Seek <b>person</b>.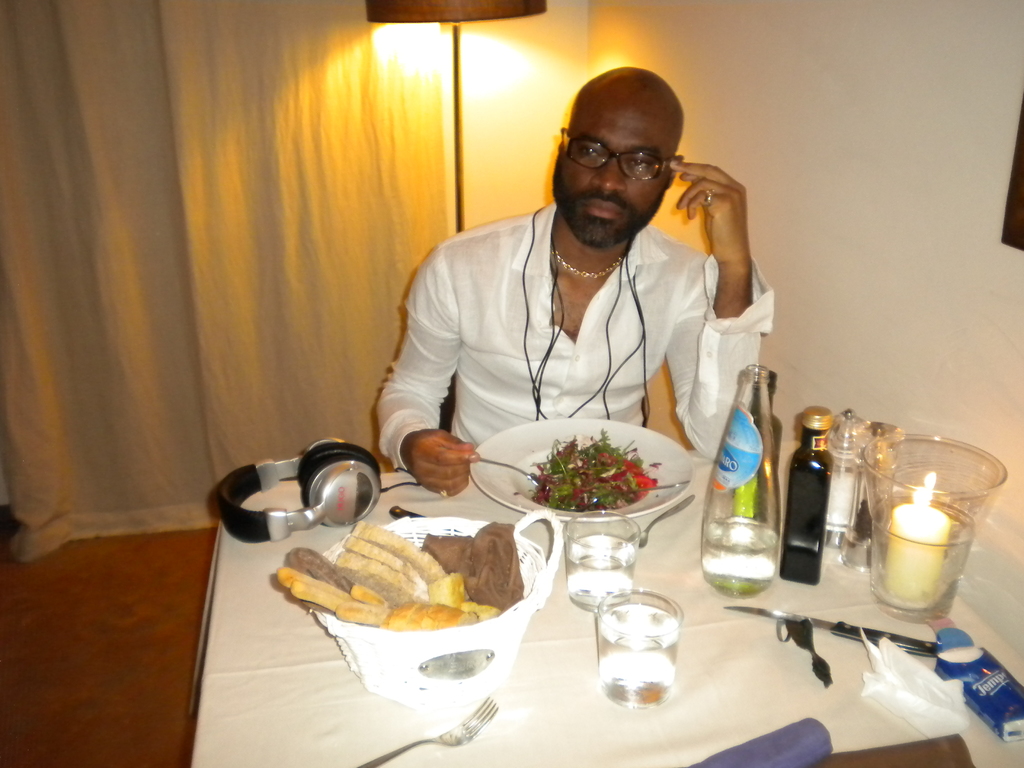
detection(387, 95, 781, 504).
